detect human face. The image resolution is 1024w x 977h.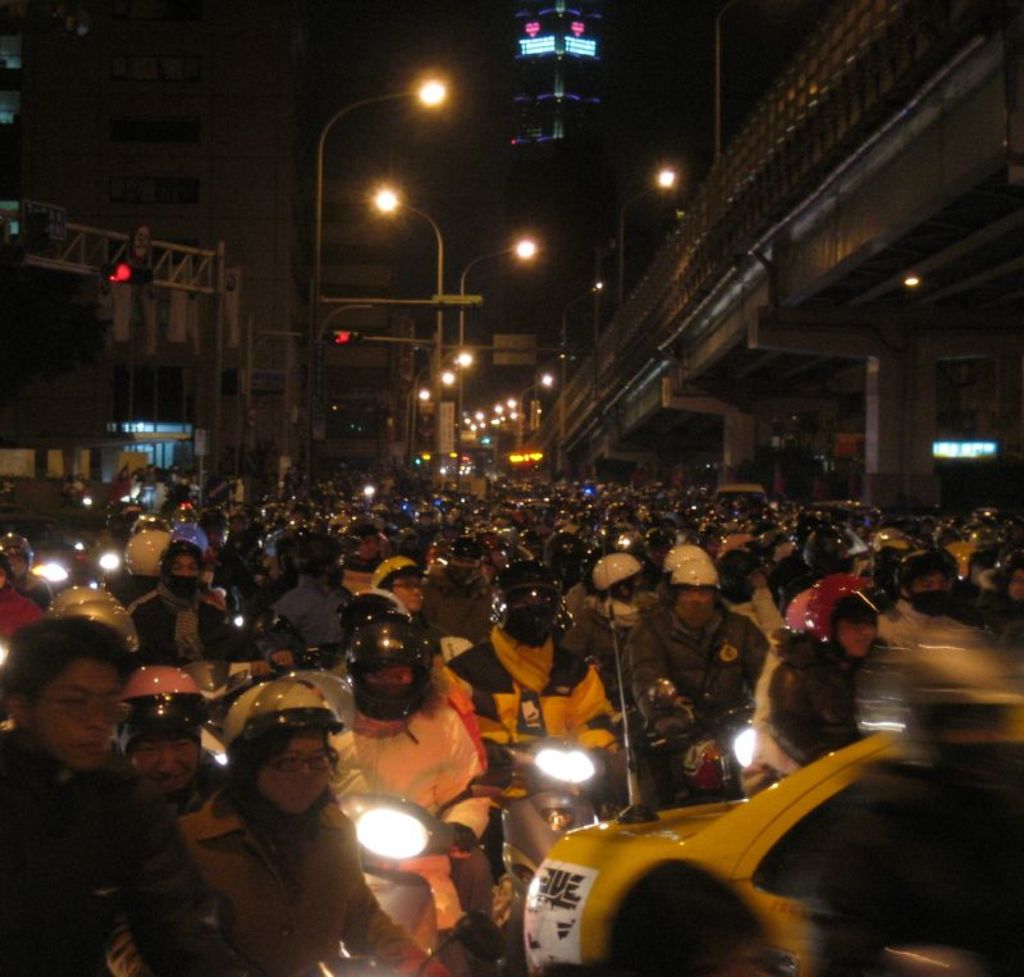
[left=264, top=736, right=333, bottom=816].
